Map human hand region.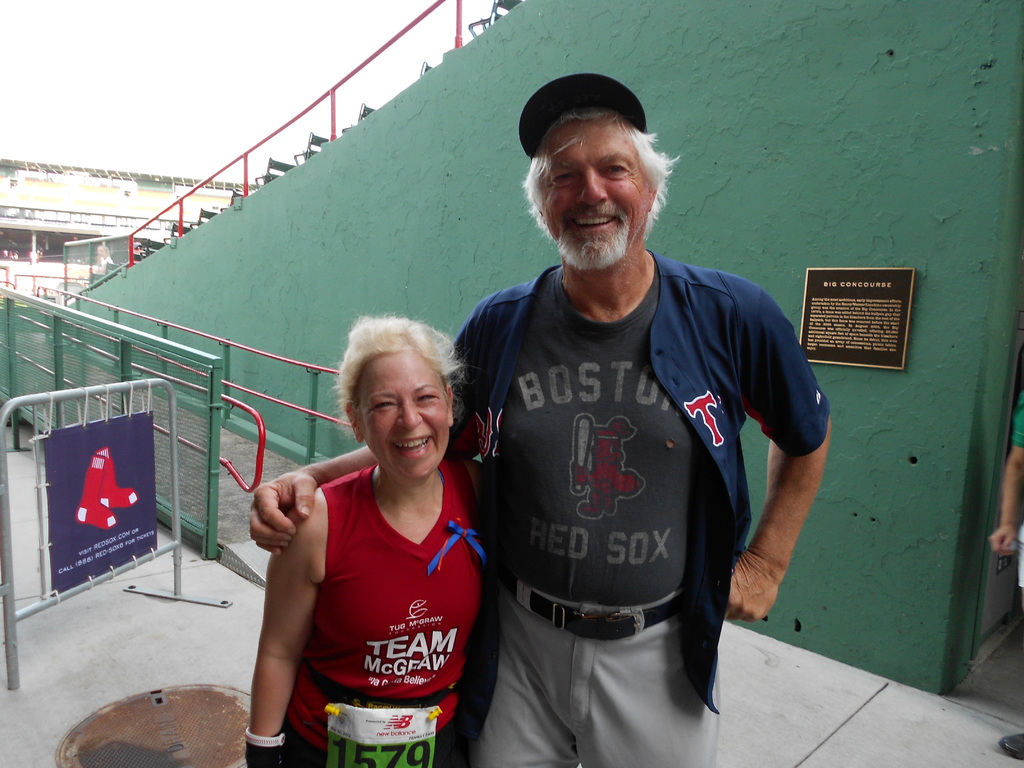
Mapped to {"x1": 985, "y1": 522, "x2": 1016, "y2": 559}.
